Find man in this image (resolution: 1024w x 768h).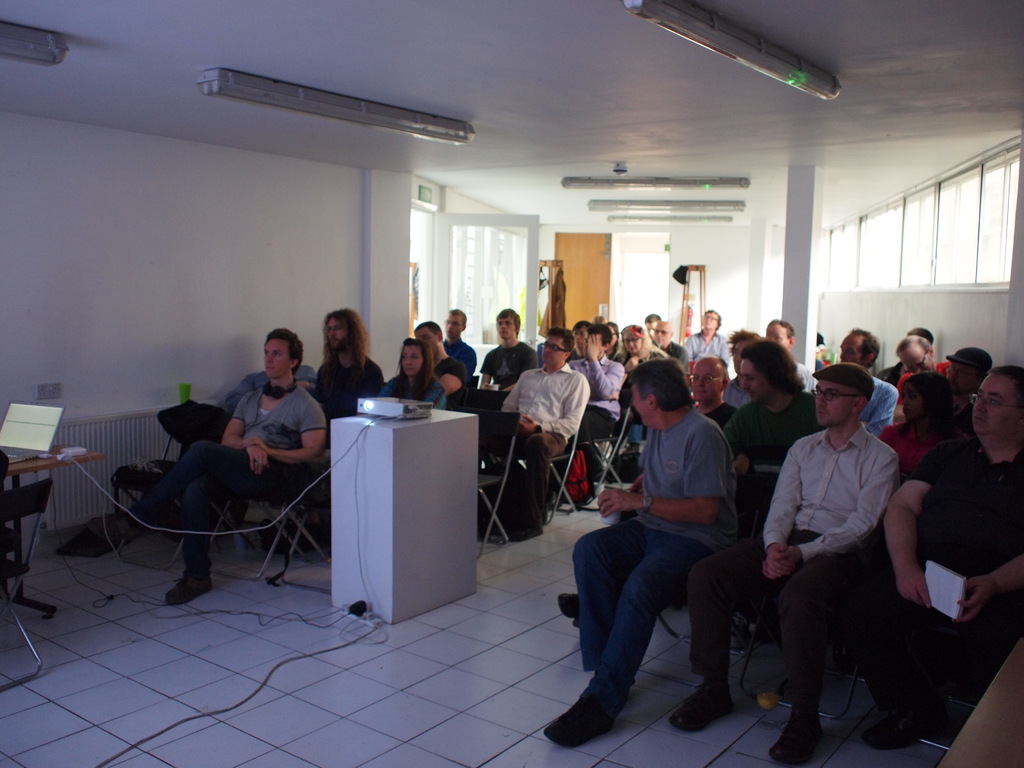
BBox(685, 355, 739, 431).
